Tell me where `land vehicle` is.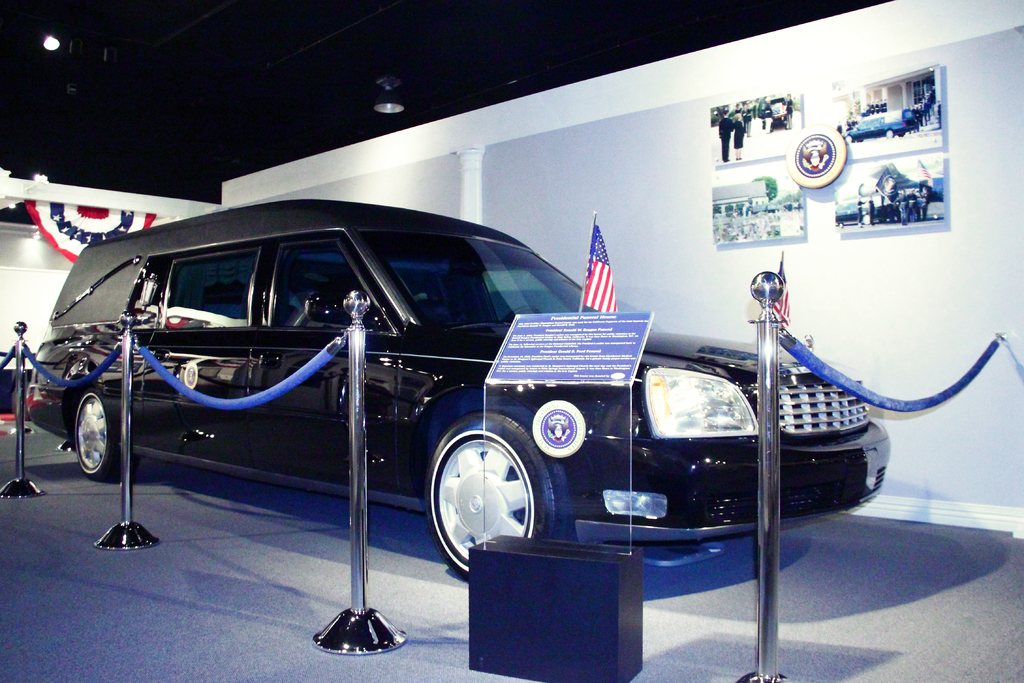
`land vehicle` is at box=[0, 187, 950, 608].
